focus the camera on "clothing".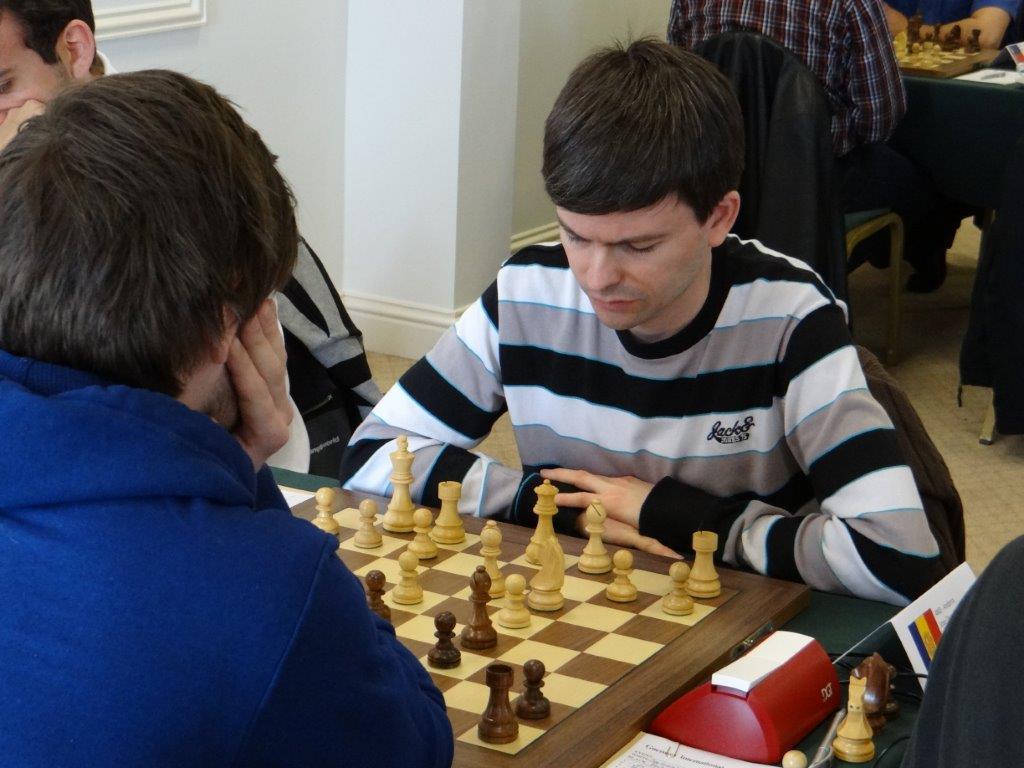
Focus region: (901, 534, 1023, 767).
